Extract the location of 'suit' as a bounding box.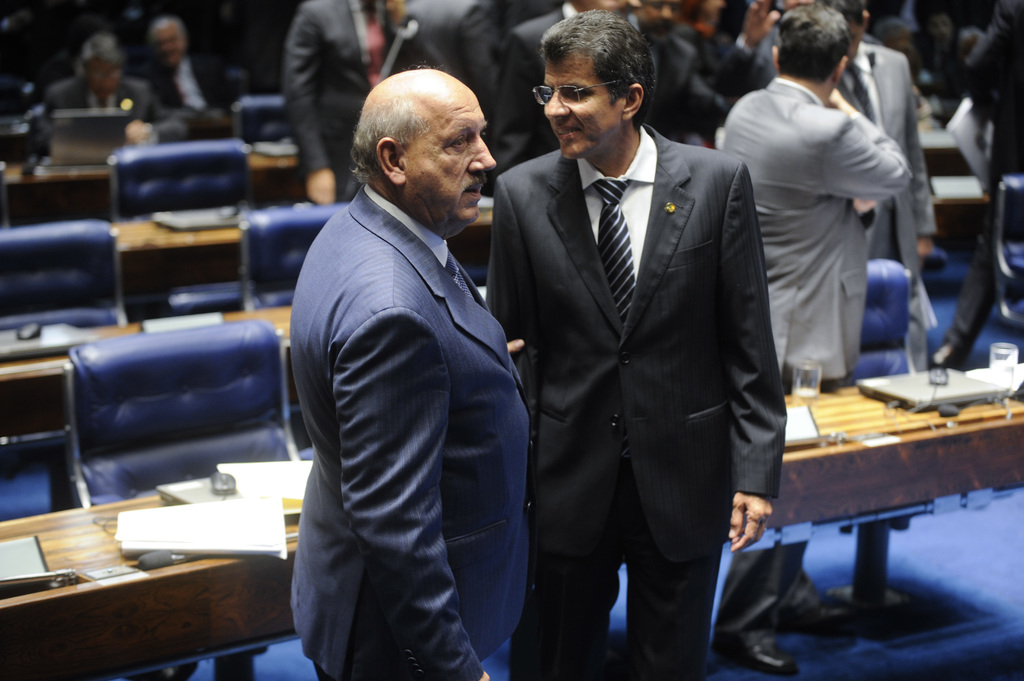
[x1=397, y1=0, x2=509, y2=120].
